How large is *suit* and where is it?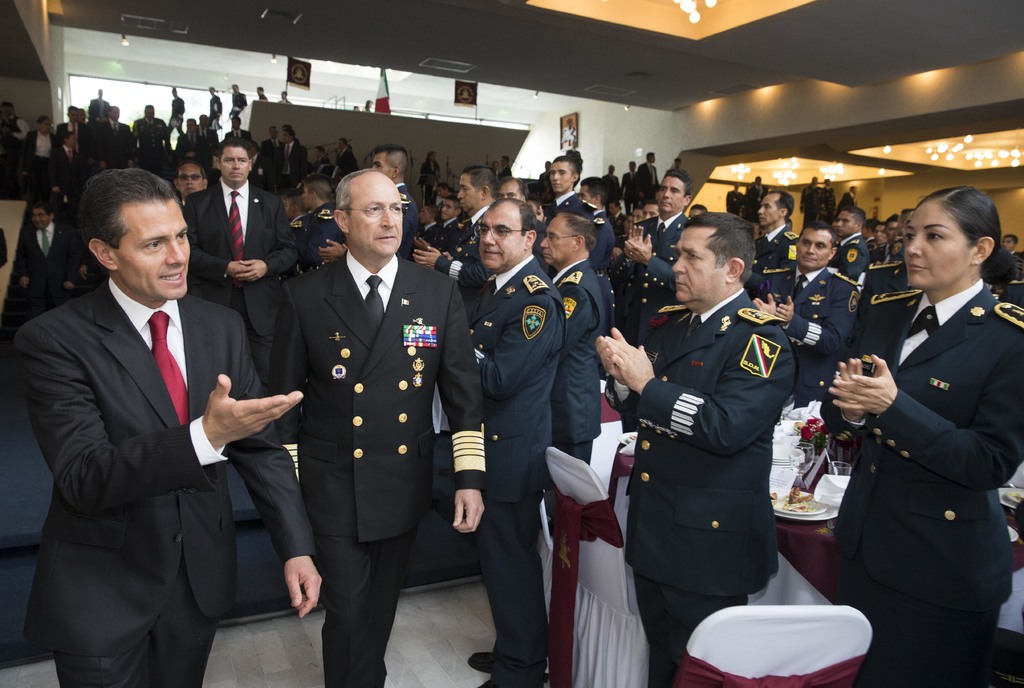
Bounding box: [left=58, top=121, right=89, bottom=152].
